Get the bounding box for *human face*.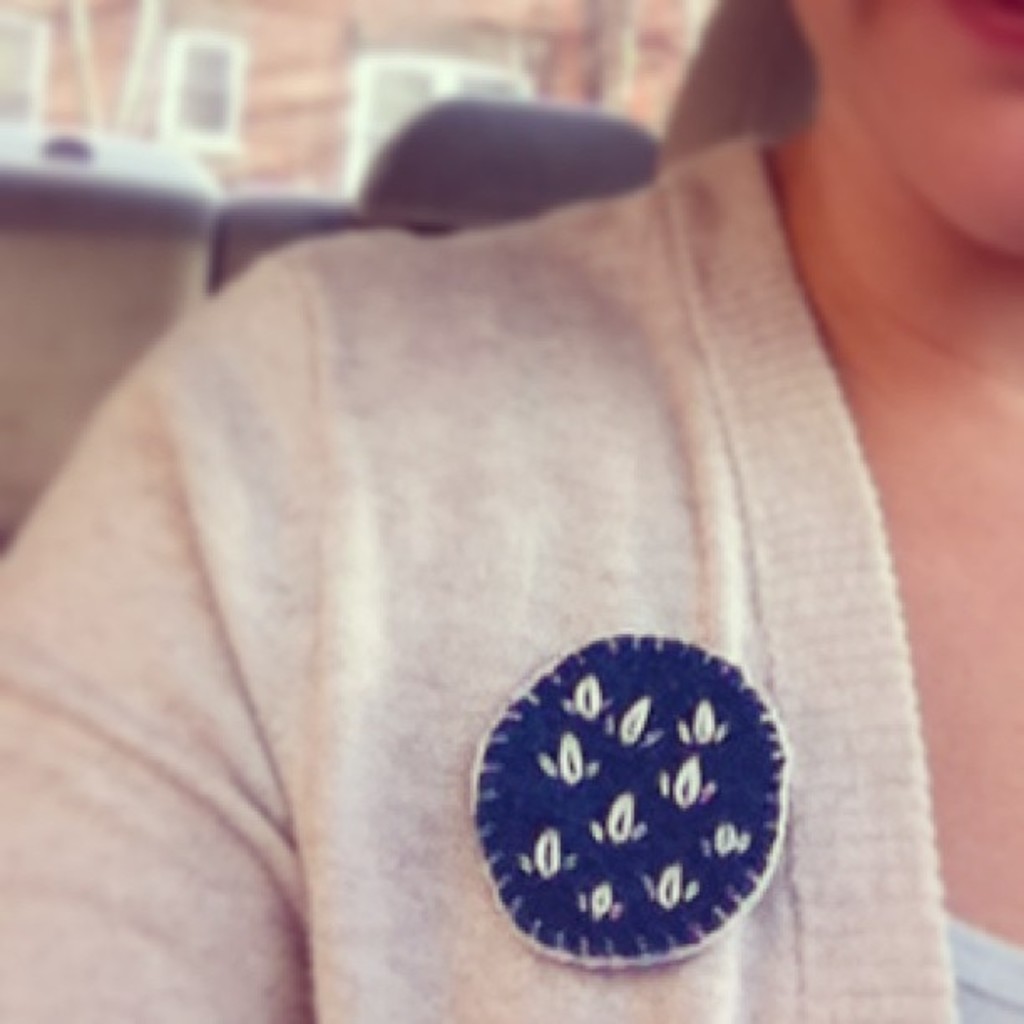
bbox=[793, 0, 1022, 256].
